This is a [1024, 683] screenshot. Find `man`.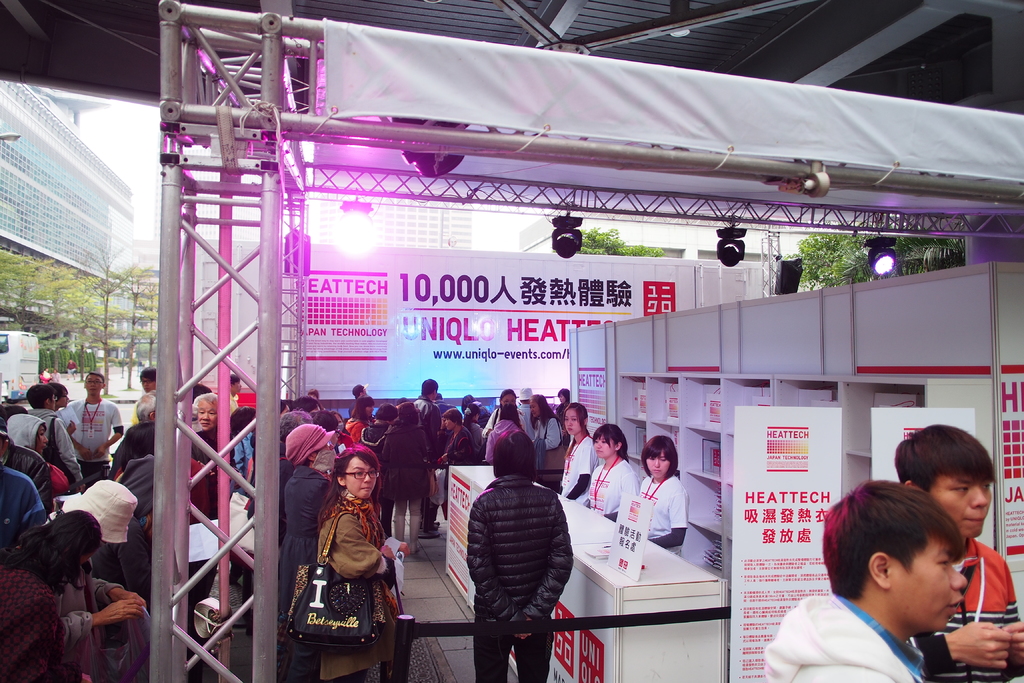
Bounding box: x1=68, y1=367, x2=123, y2=476.
